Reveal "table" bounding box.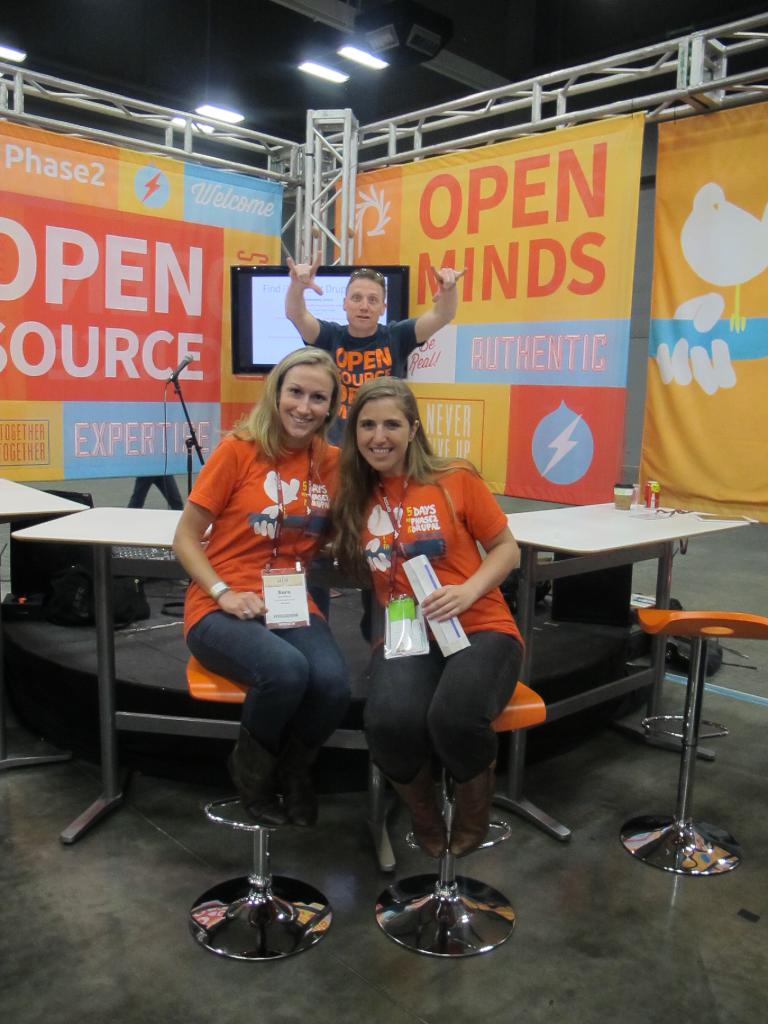
Revealed: <box>0,481,93,771</box>.
